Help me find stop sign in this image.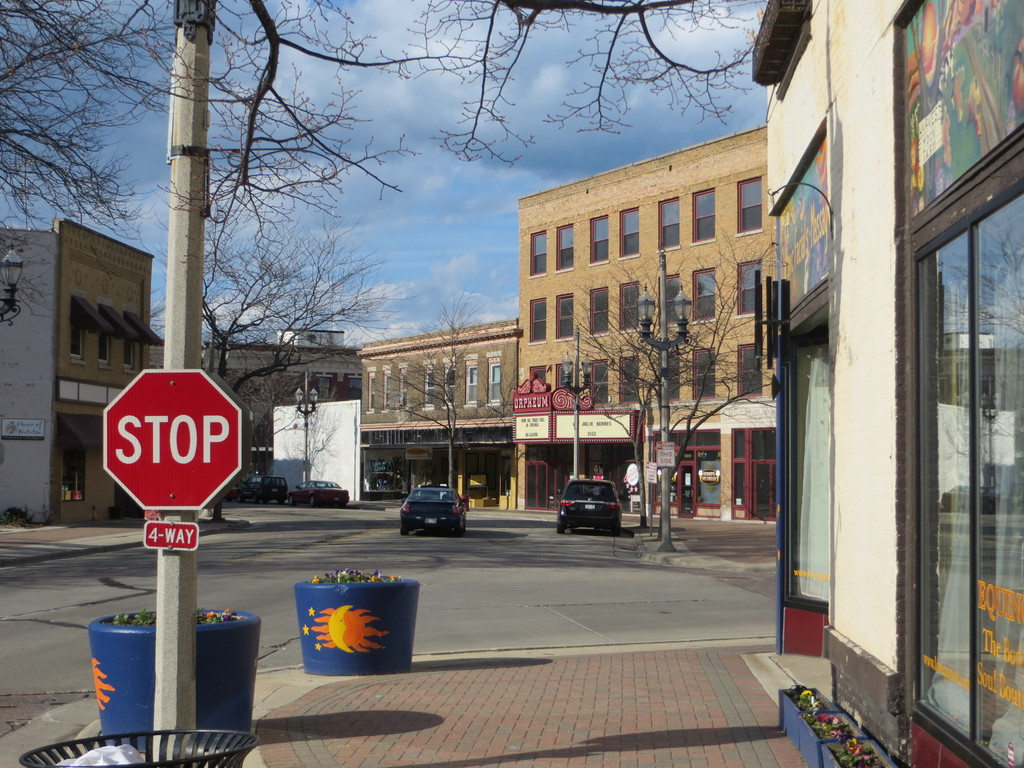
Found it: [x1=103, y1=366, x2=244, y2=513].
